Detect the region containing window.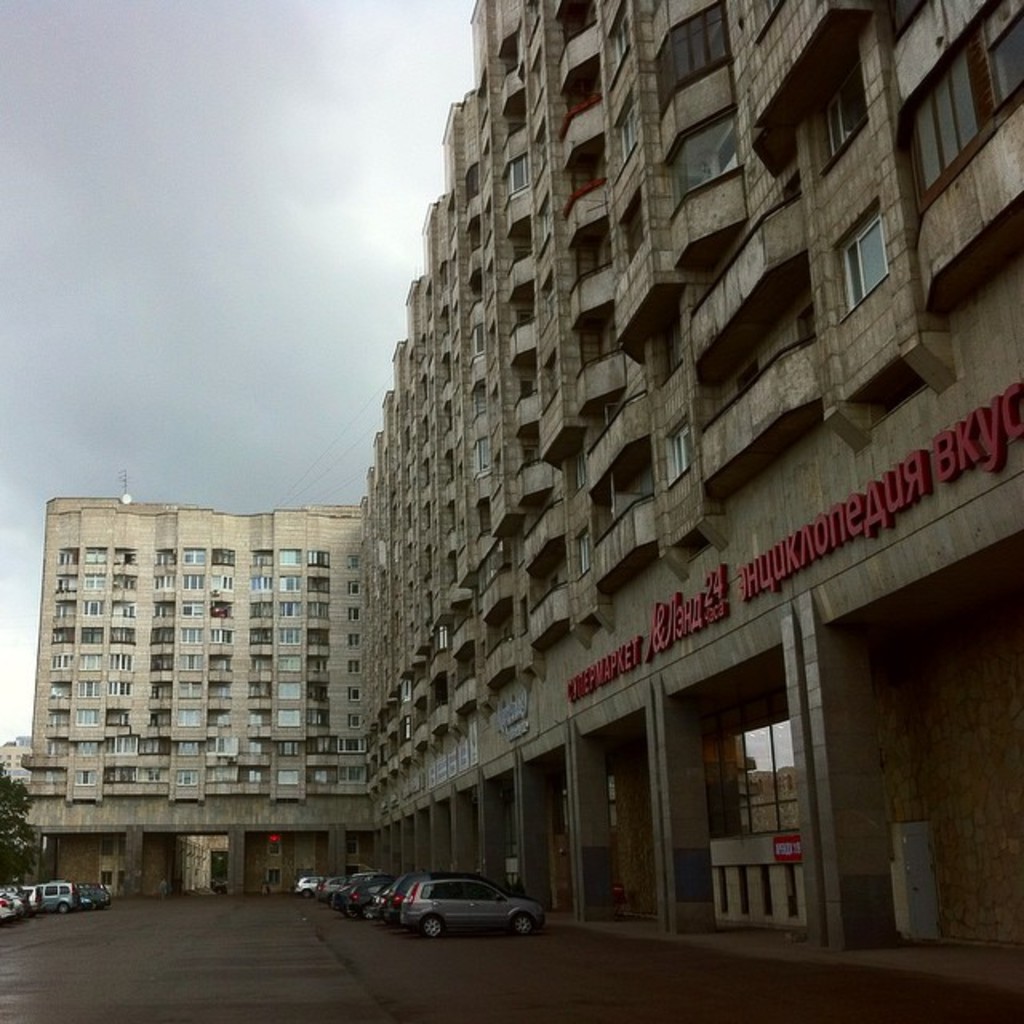
(x1=472, y1=323, x2=483, y2=362).
